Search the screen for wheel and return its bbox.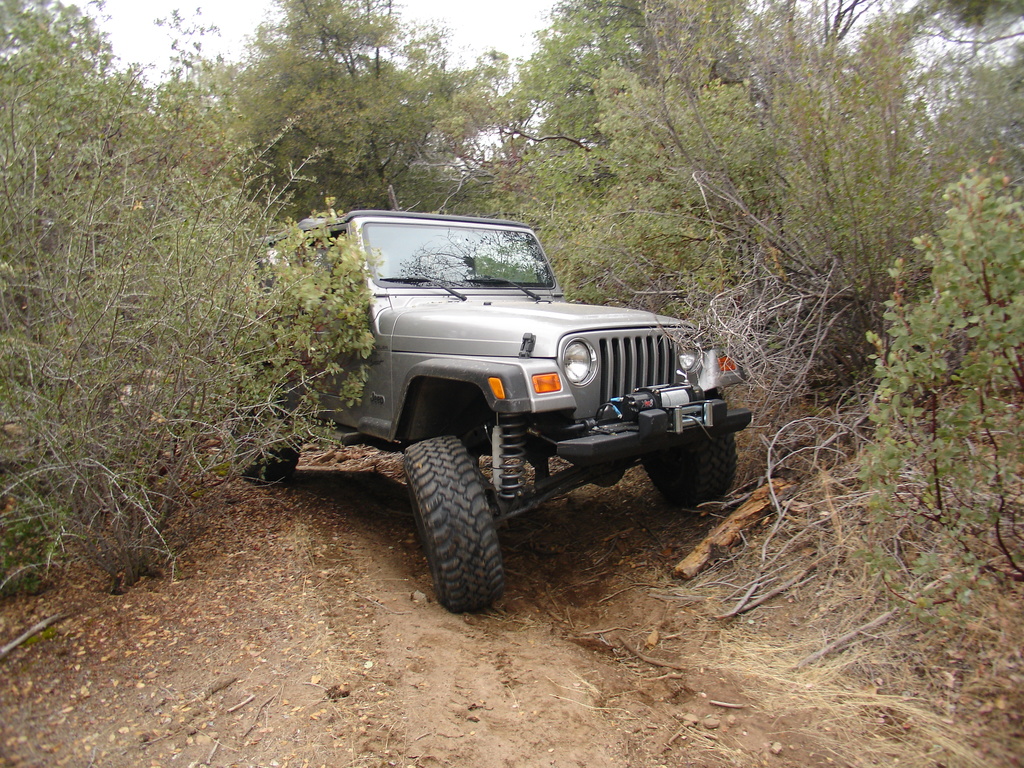
Found: 639/431/733/522.
